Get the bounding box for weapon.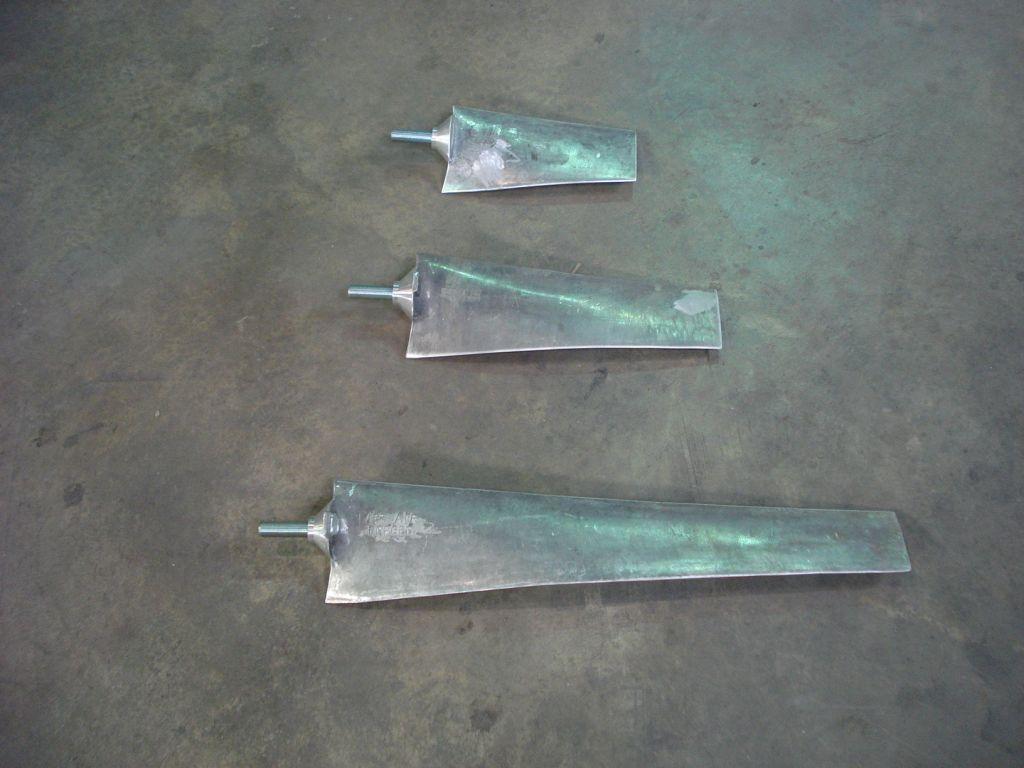
region(256, 463, 909, 631).
